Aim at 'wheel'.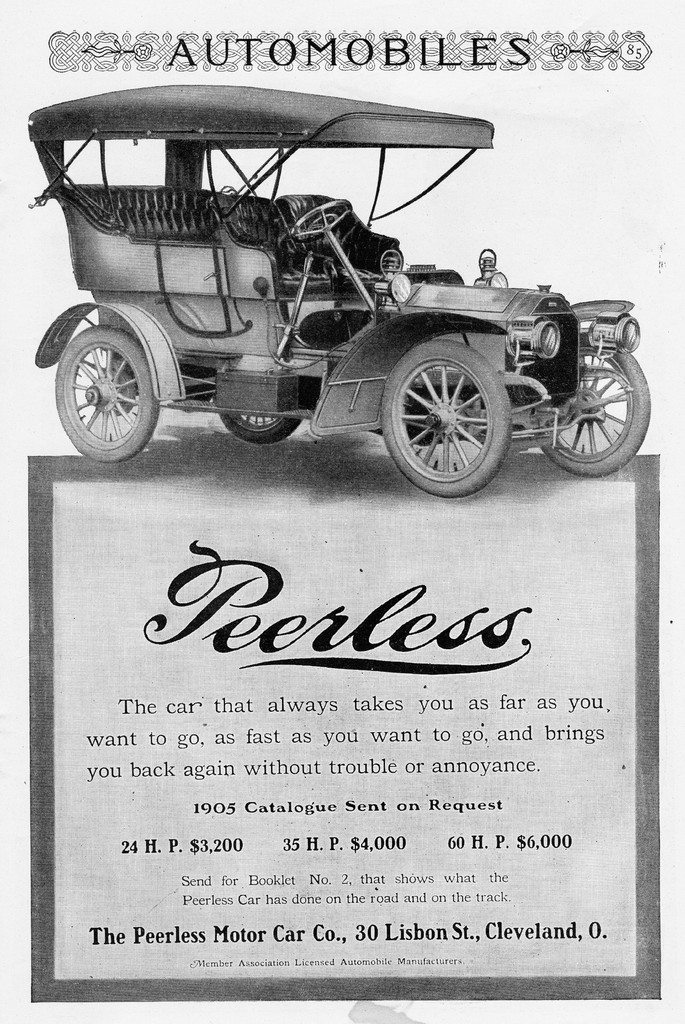
Aimed at region(532, 339, 652, 472).
